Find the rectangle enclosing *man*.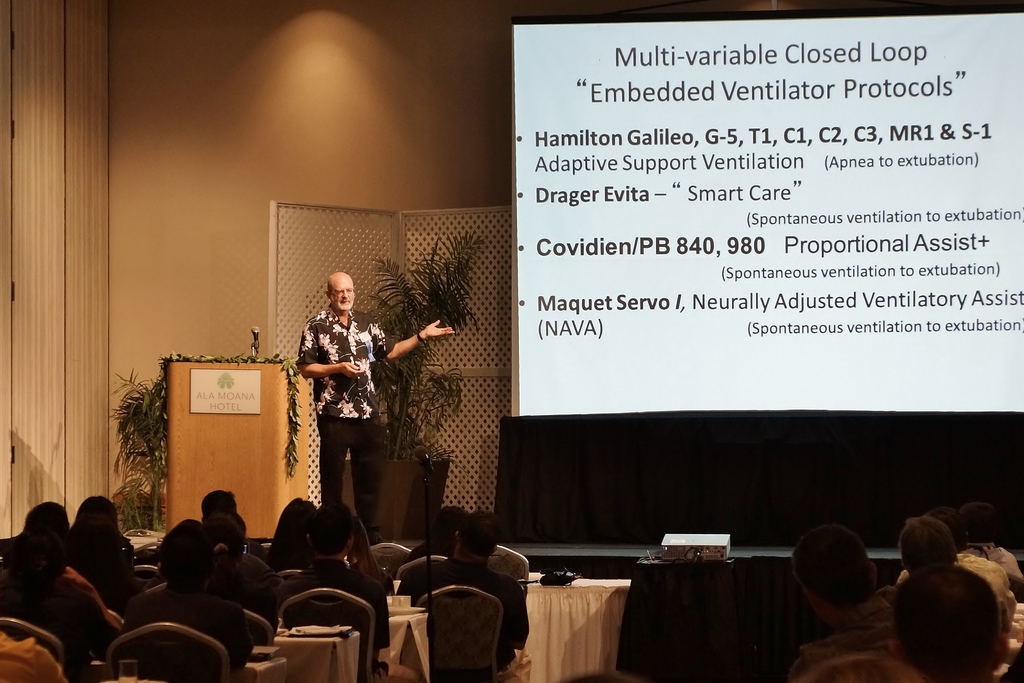
BBox(410, 507, 463, 562).
